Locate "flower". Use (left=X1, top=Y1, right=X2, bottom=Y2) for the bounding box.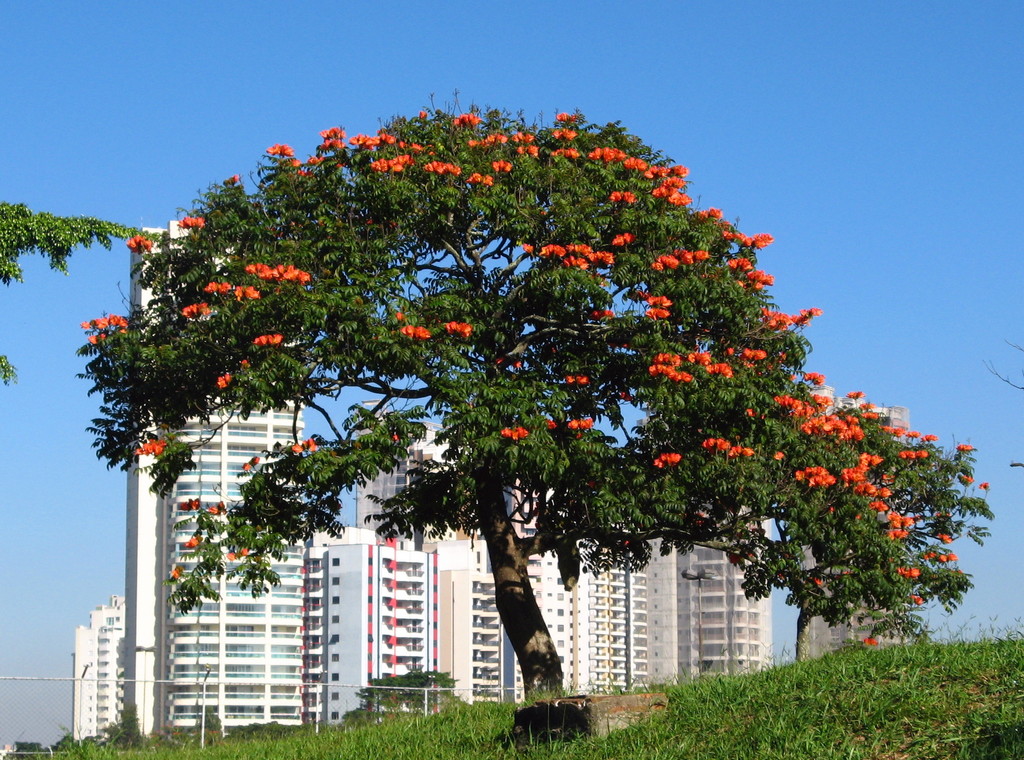
(left=647, top=162, right=671, bottom=183).
